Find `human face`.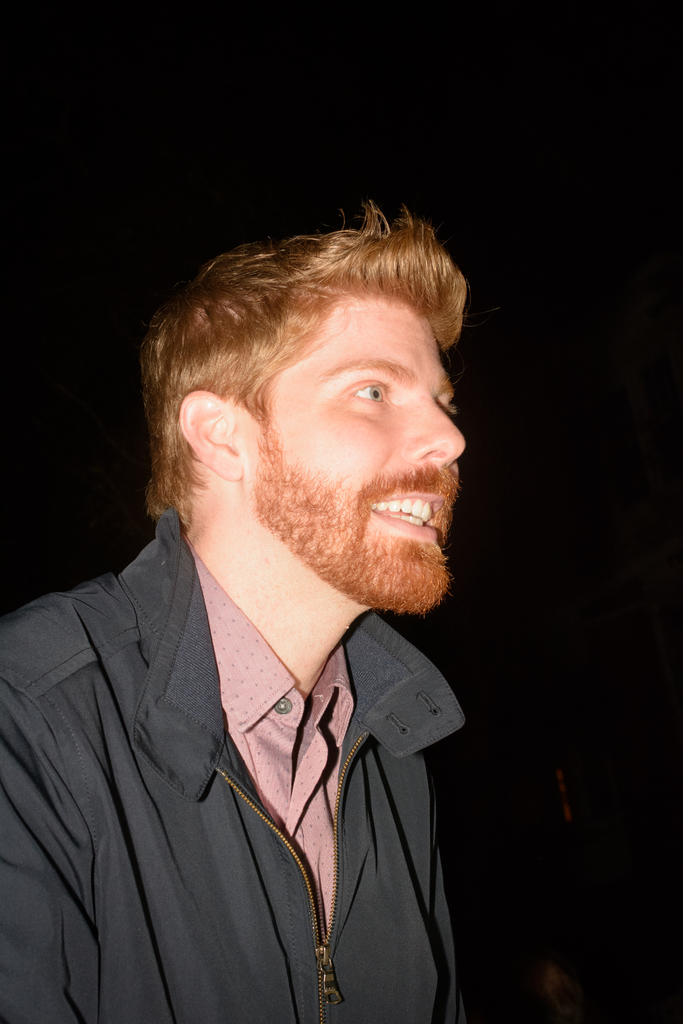
(x1=242, y1=294, x2=467, y2=612).
